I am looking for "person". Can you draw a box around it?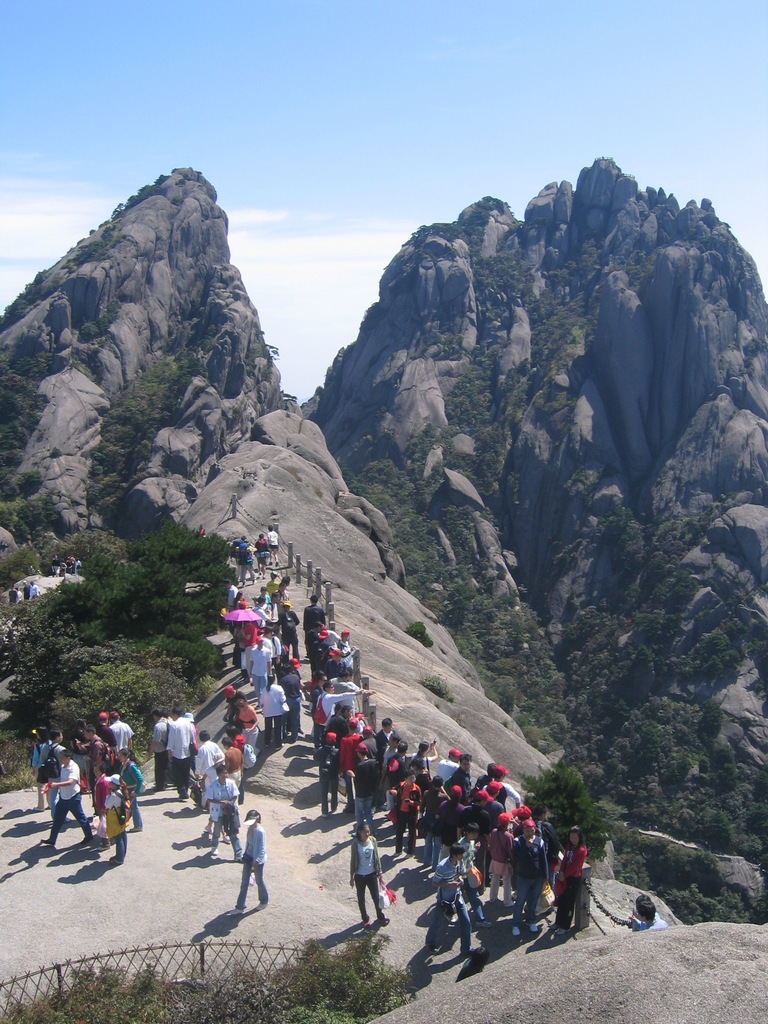
Sure, the bounding box is BBox(552, 826, 585, 936).
